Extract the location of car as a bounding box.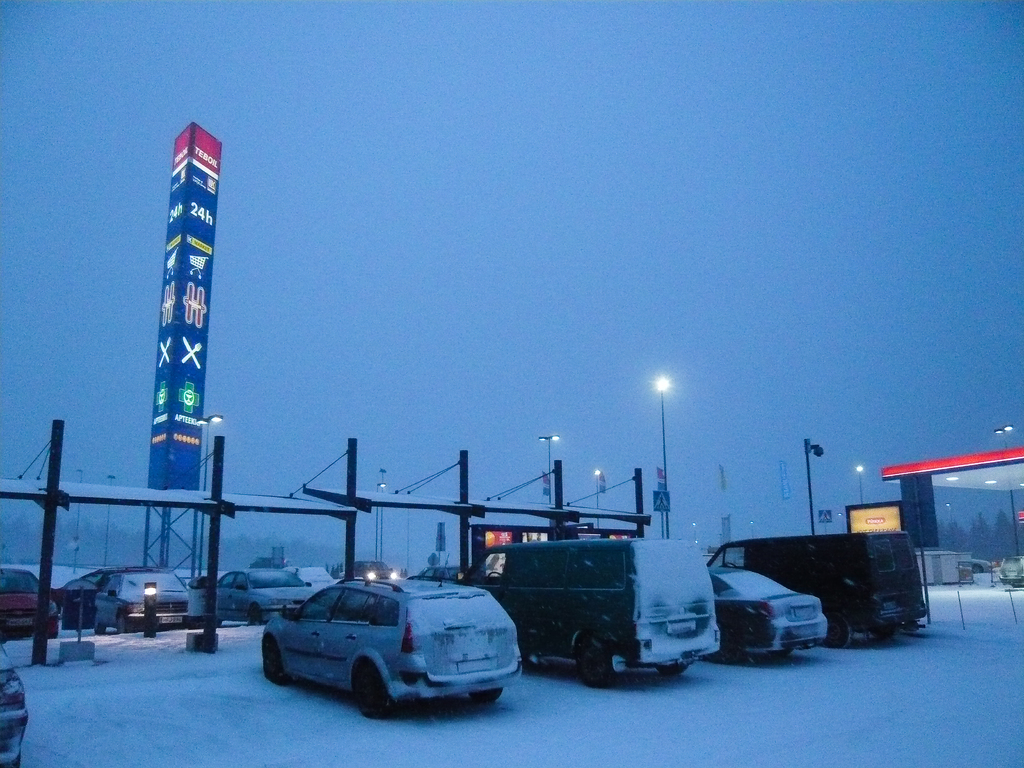
0,638,27,767.
